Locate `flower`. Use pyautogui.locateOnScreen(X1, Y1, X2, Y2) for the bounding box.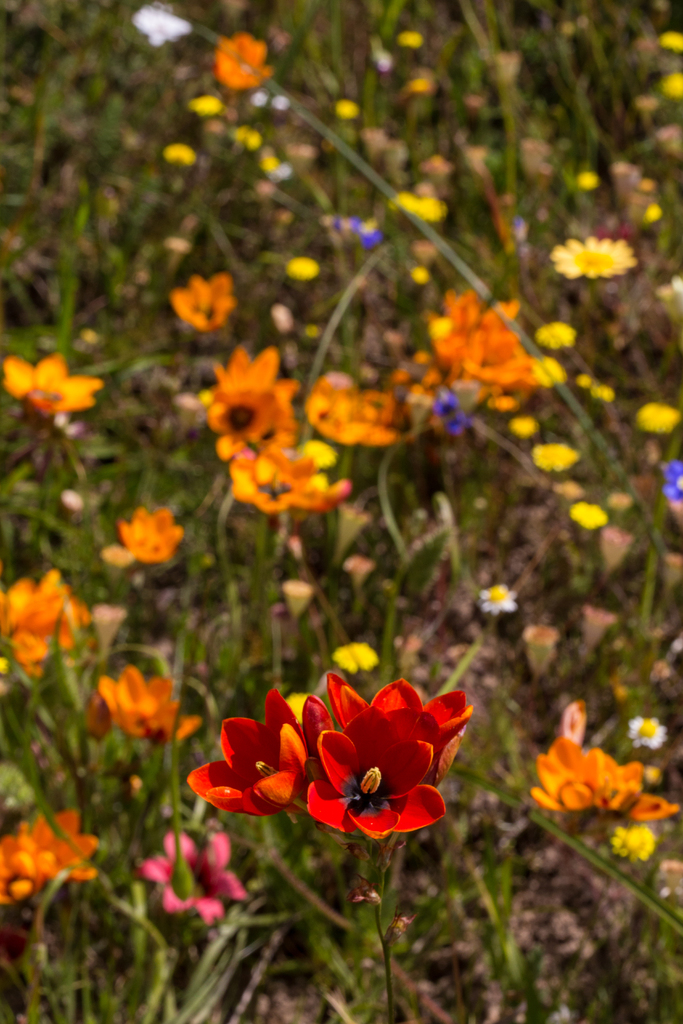
pyautogui.locateOnScreen(356, 386, 406, 431).
